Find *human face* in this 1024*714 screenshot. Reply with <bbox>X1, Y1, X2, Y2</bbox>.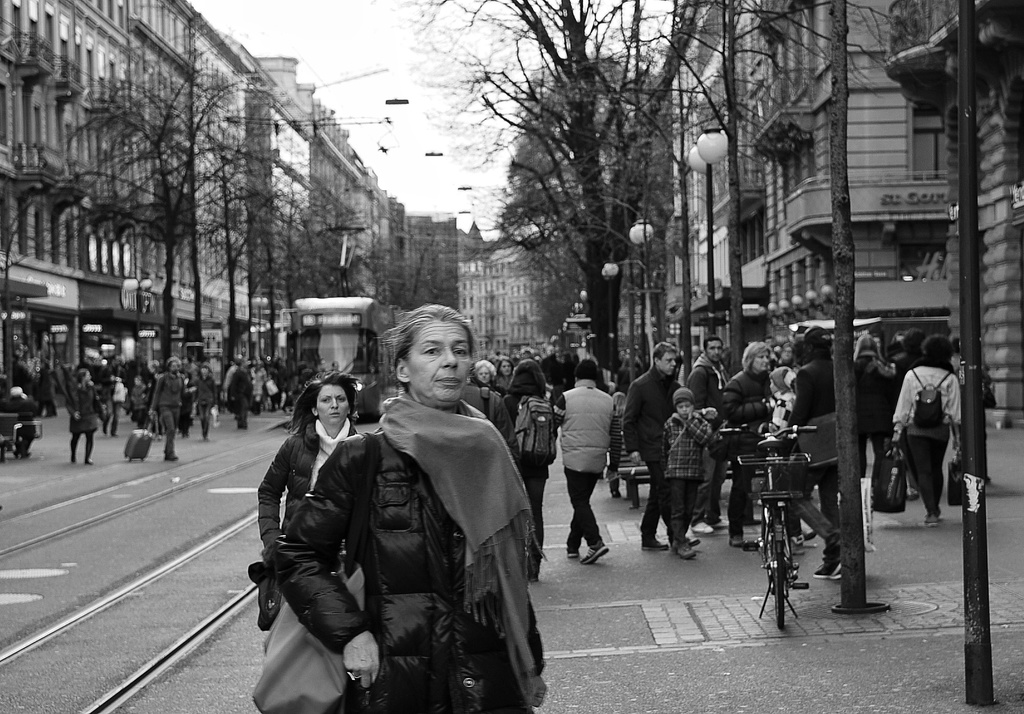
<bbox>659, 351, 676, 373</bbox>.
